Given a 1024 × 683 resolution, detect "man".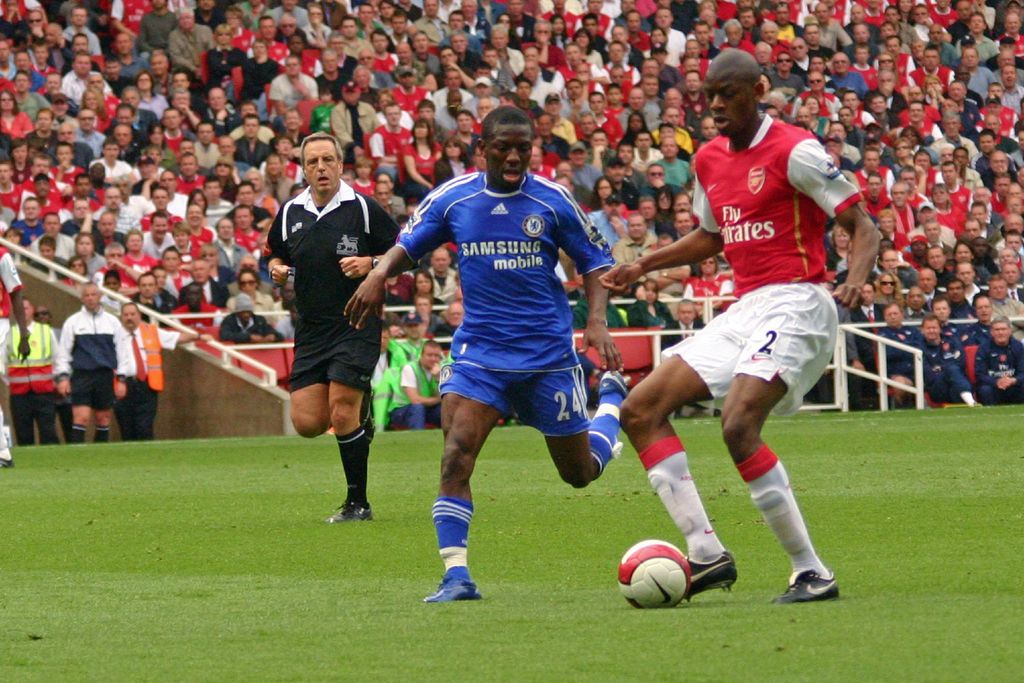
BBox(844, 283, 888, 380).
